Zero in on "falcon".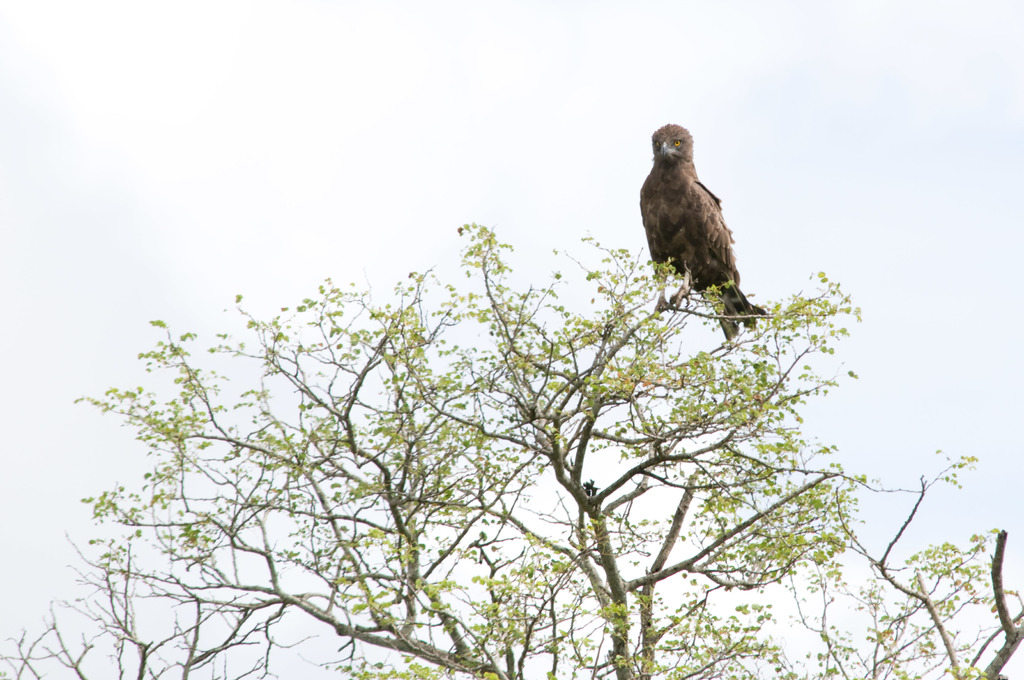
Zeroed in: 639, 122, 769, 344.
